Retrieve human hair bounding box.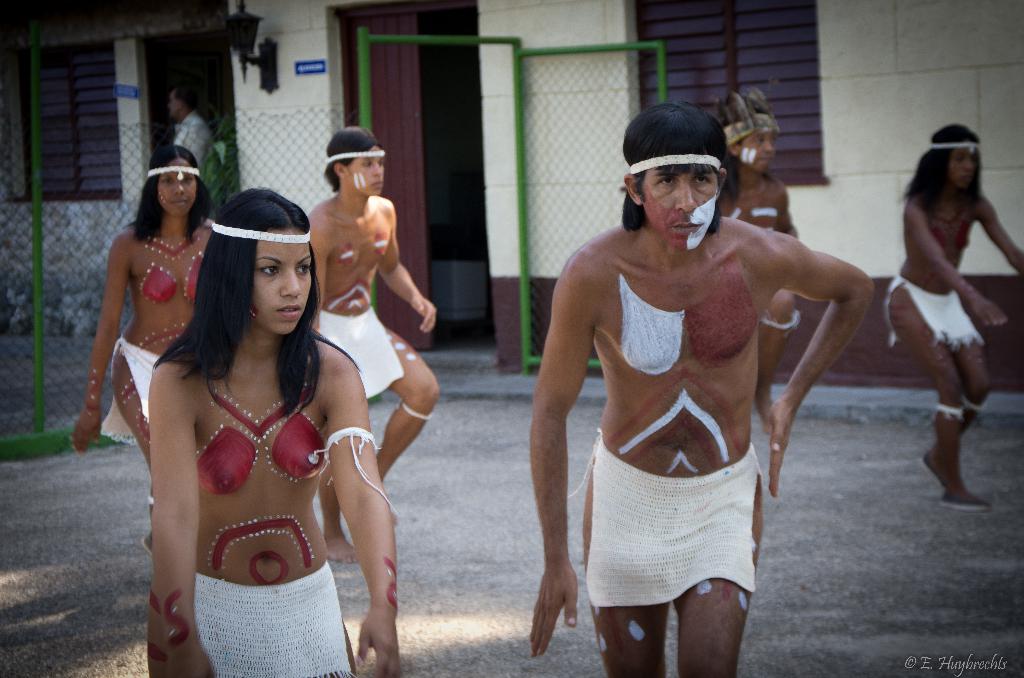
Bounding box: box=[124, 144, 212, 248].
